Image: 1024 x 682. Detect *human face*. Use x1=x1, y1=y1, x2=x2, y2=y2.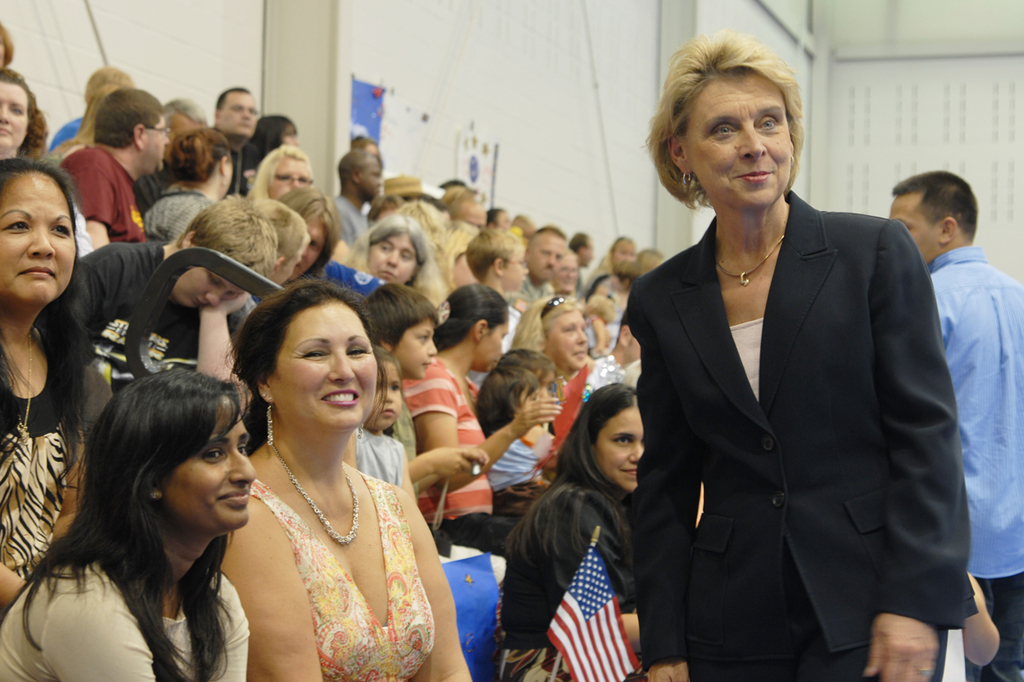
x1=366, y1=239, x2=416, y2=285.
